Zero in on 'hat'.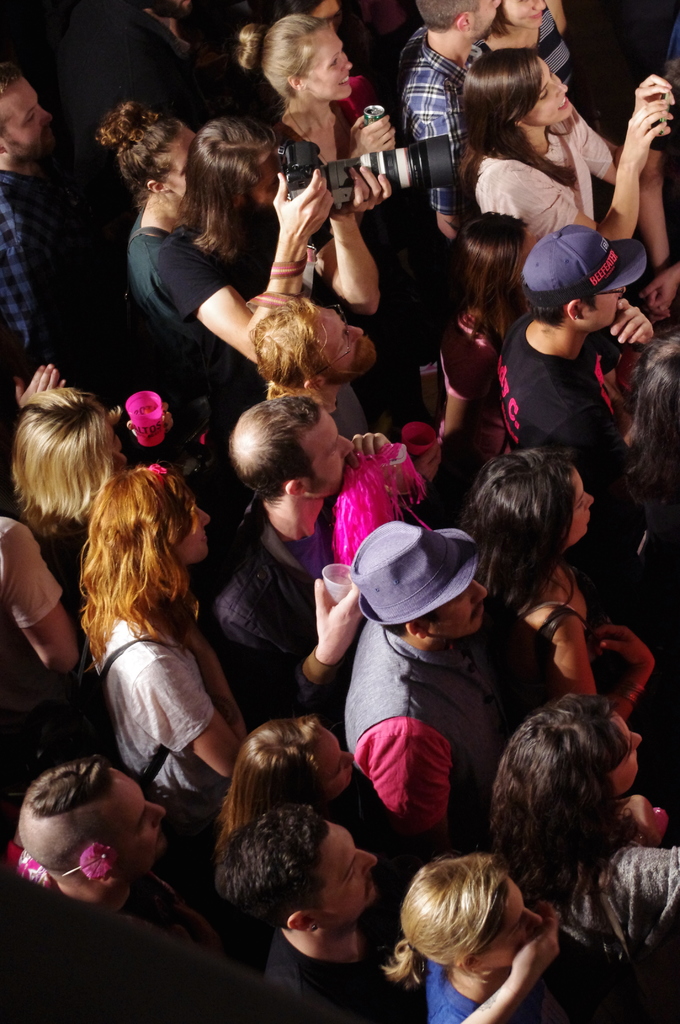
Zeroed in: crop(522, 225, 650, 309).
